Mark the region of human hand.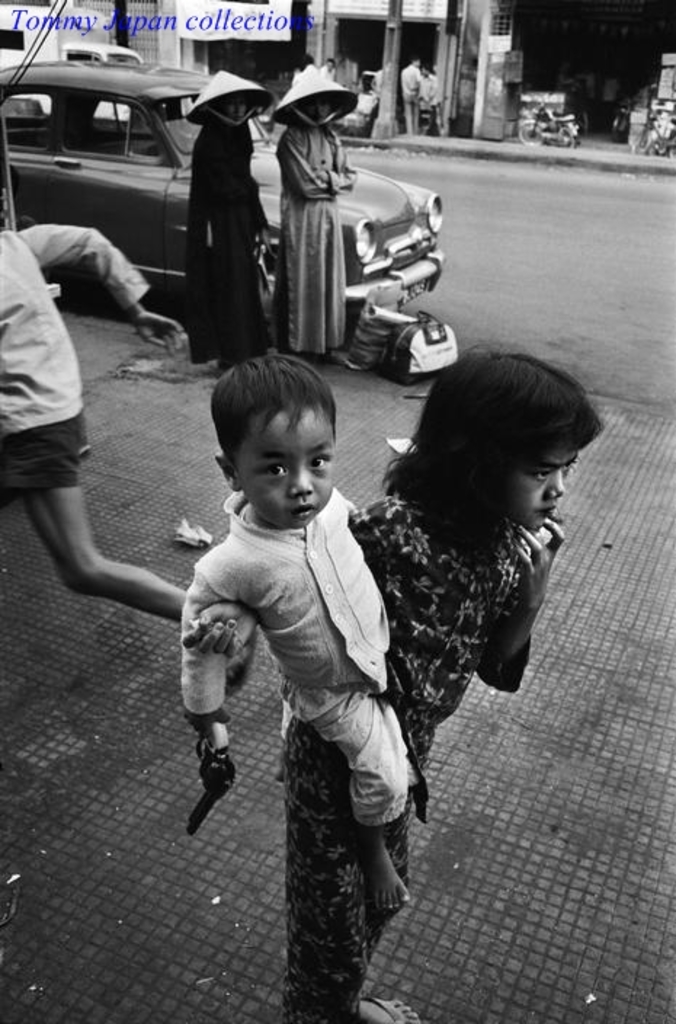
Region: crop(182, 589, 256, 687).
